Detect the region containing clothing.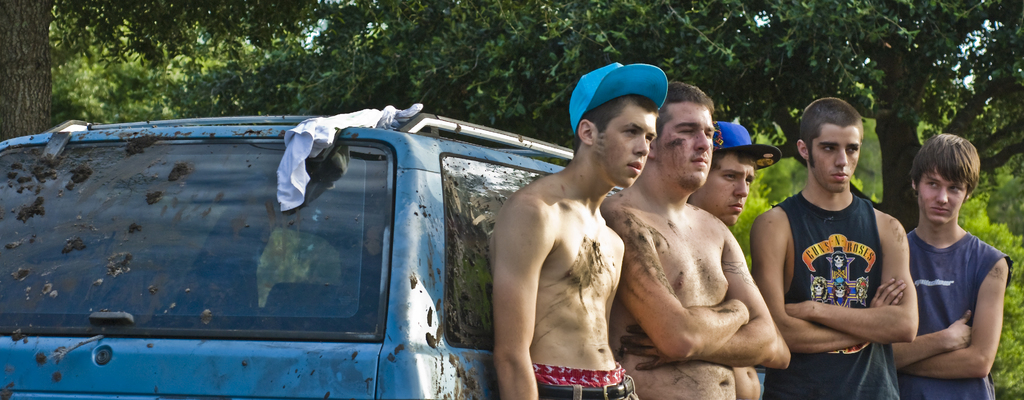
select_region(766, 195, 900, 396).
